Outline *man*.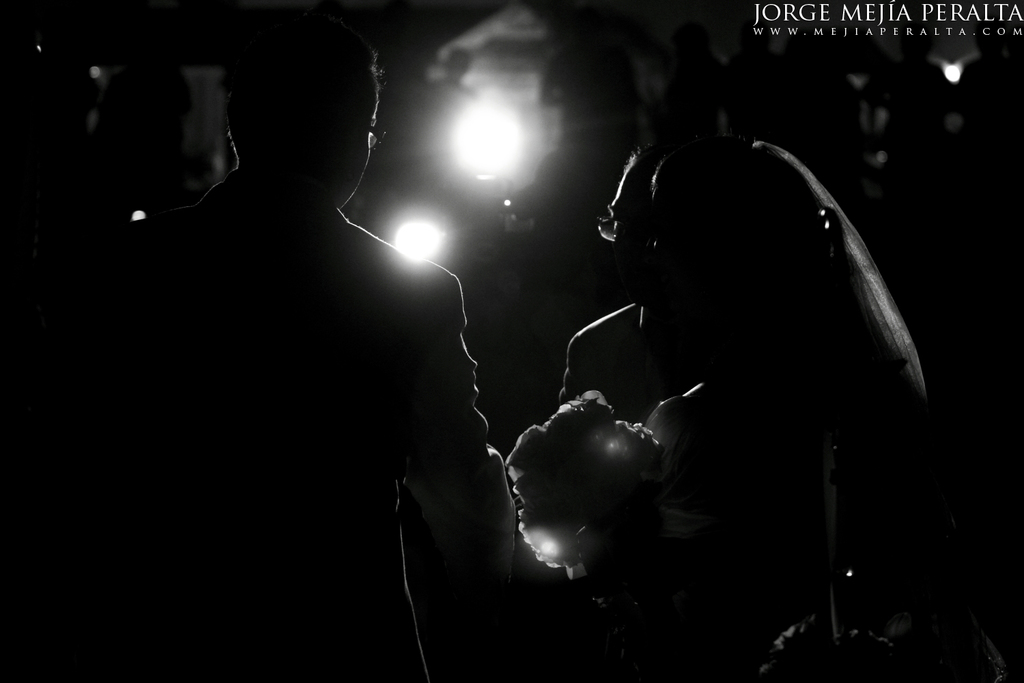
Outline: (54, 53, 513, 656).
